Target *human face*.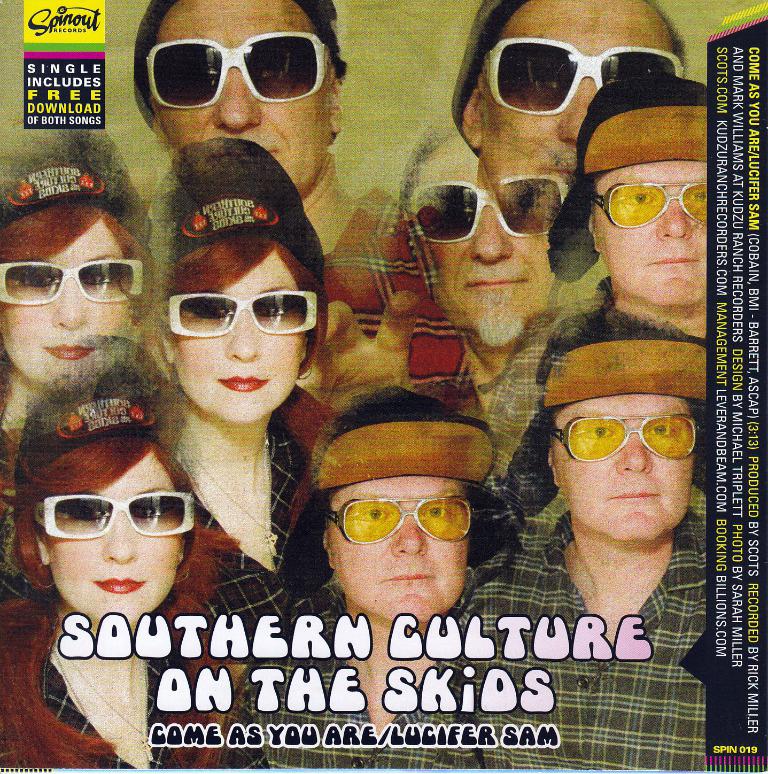
Target region: {"x1": 417, "y1": 142, "x2": 565, "y2": 342}.
